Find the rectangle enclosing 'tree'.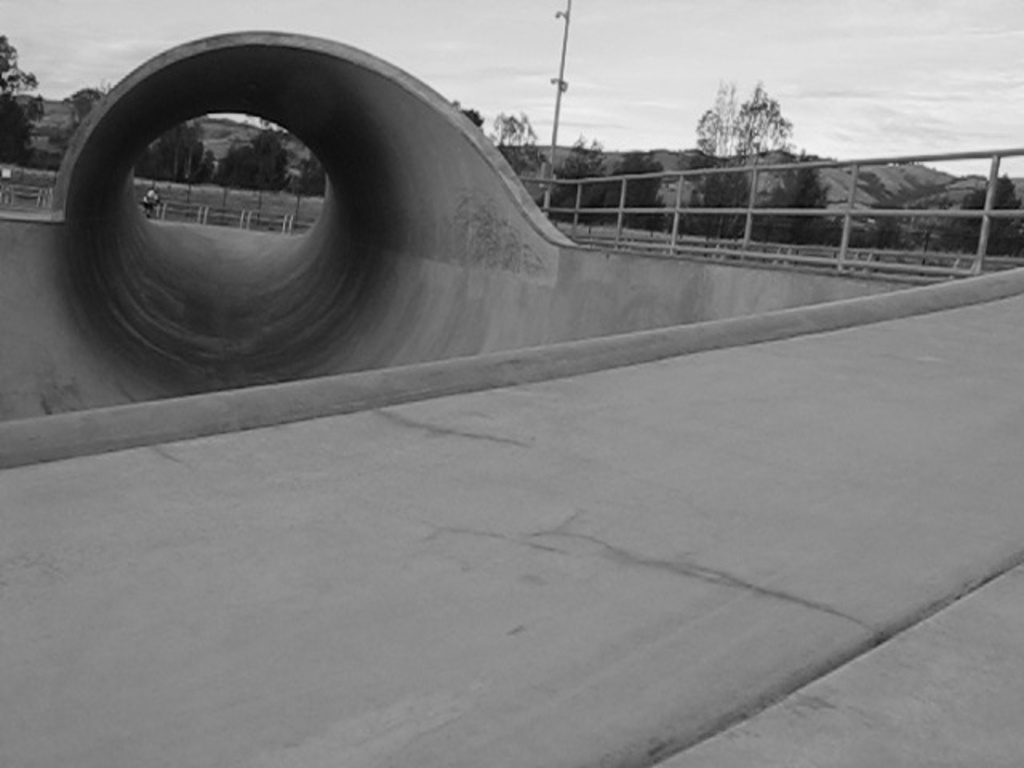
(597, 146, 704, 232).
